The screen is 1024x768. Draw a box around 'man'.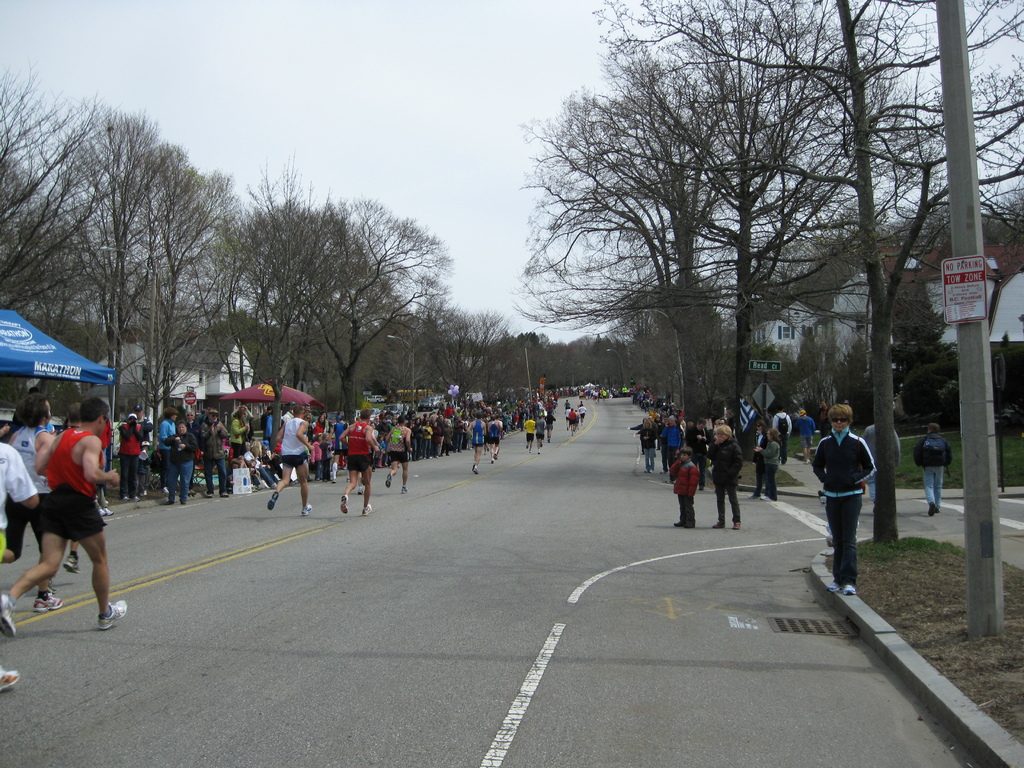
579:404:586:427.
